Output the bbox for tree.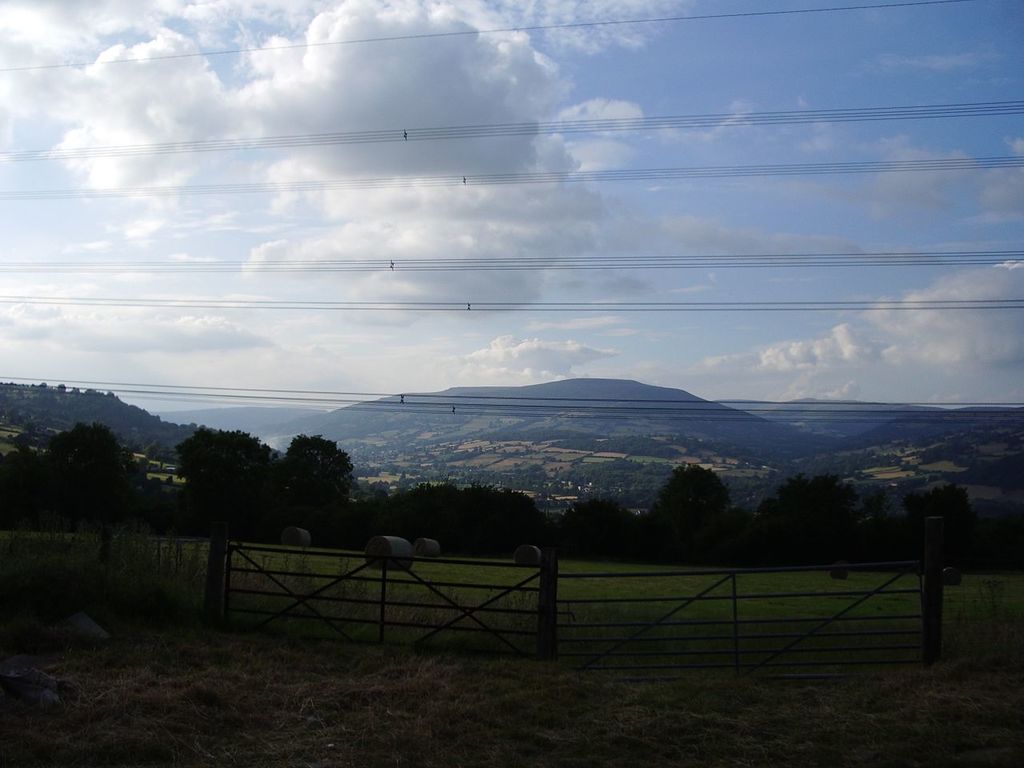
bbox=[4, 422, 158, 515].
